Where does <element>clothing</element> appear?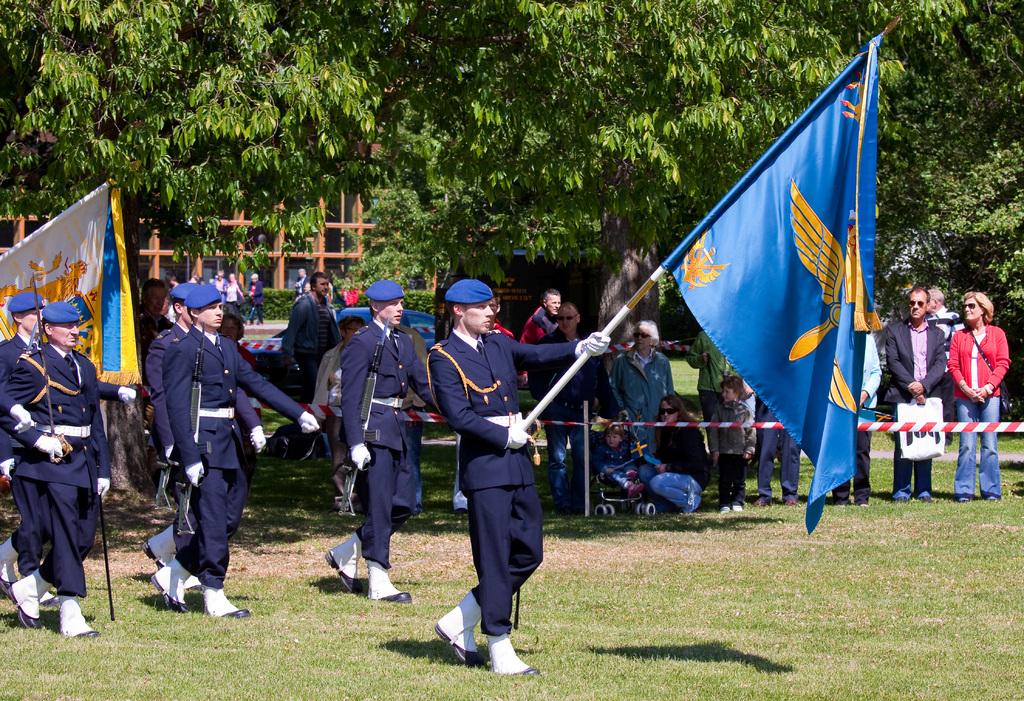
Appears at x1=0 y1=341 x2=113 y2=599.
